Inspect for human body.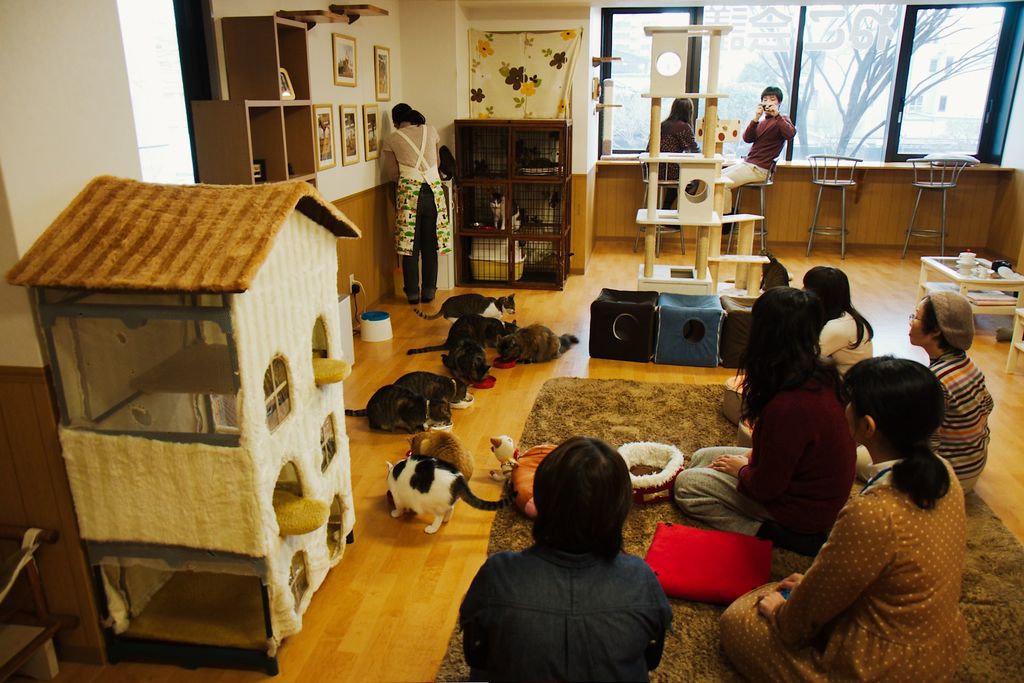
Inspection: crop(719, 90, 795, 214).
